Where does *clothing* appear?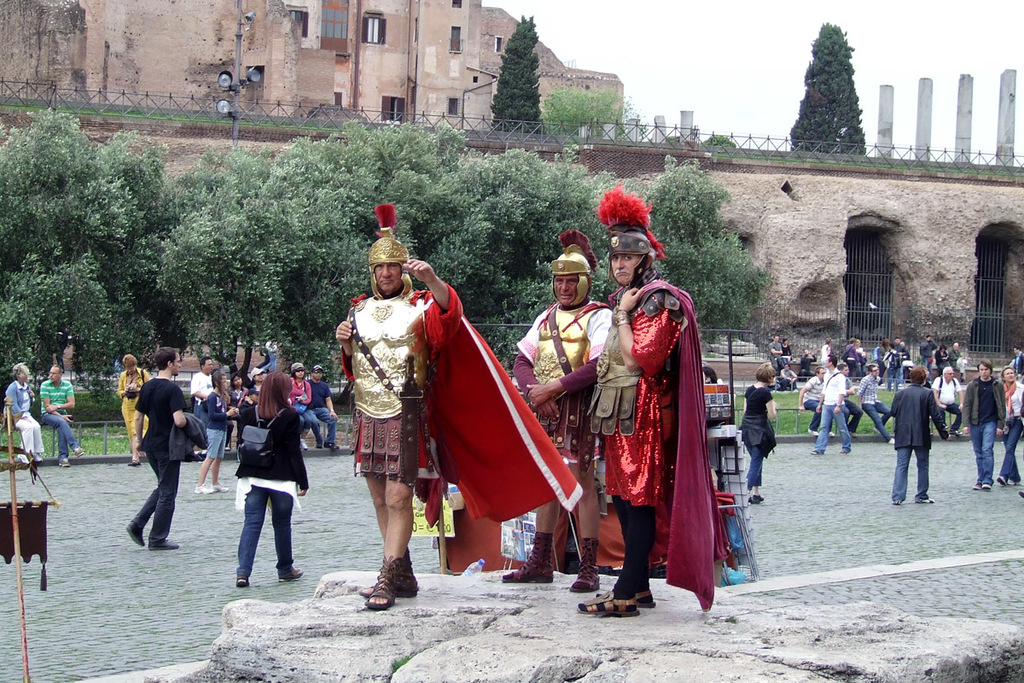
Appears at l=861, t=349, r=868, b=374.
